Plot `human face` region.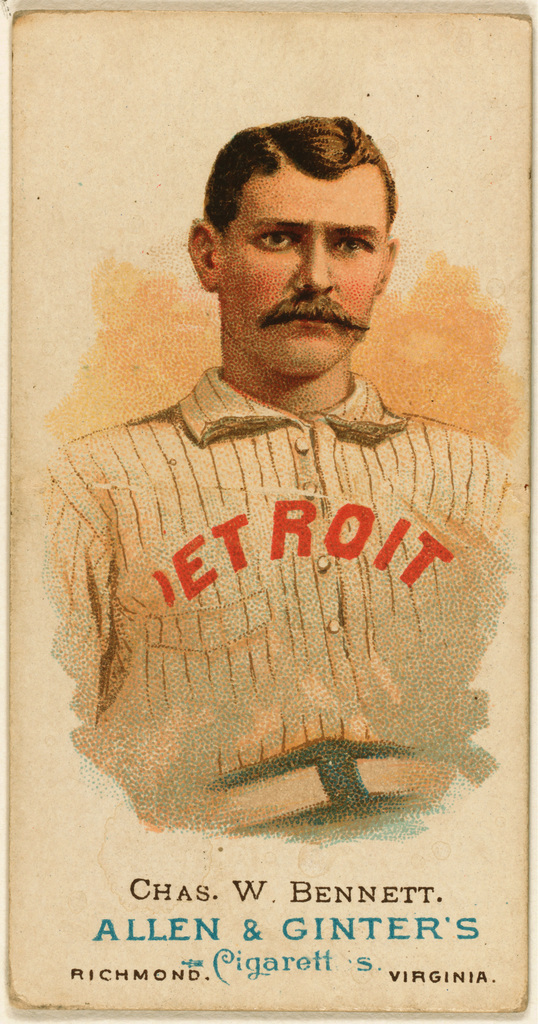
Plotted at region(219, 166, 387, 371).
